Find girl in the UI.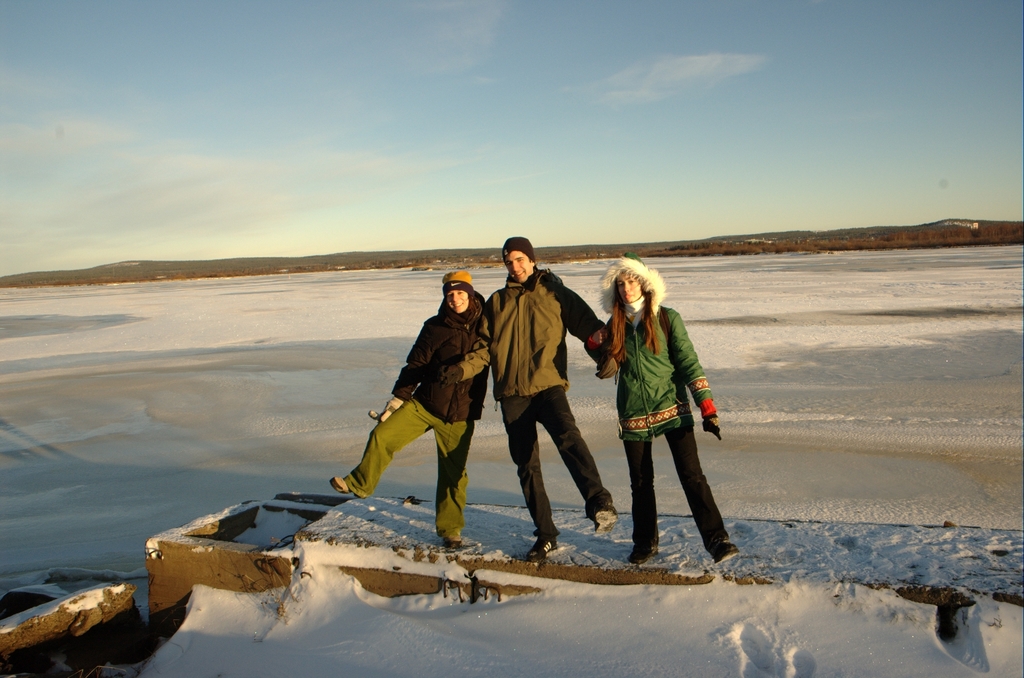
UI element at region(324, 269, 494, 555).
